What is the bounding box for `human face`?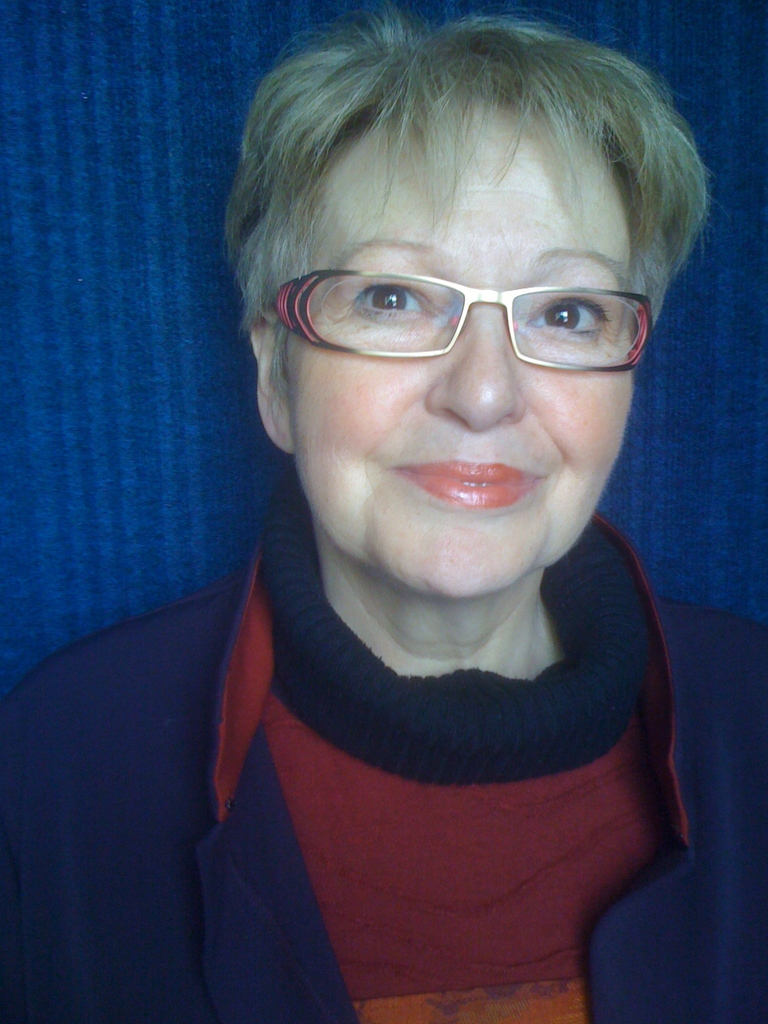
crop(281, 104, 629, 600).
